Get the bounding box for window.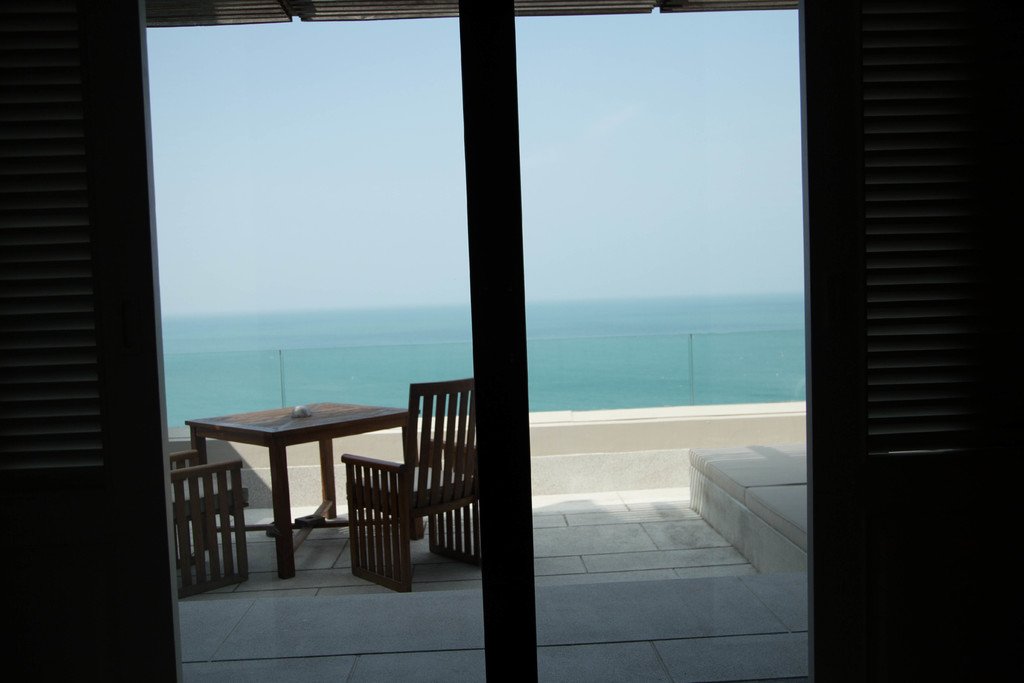
[left=515, top=0, right=842, bottom=502].
